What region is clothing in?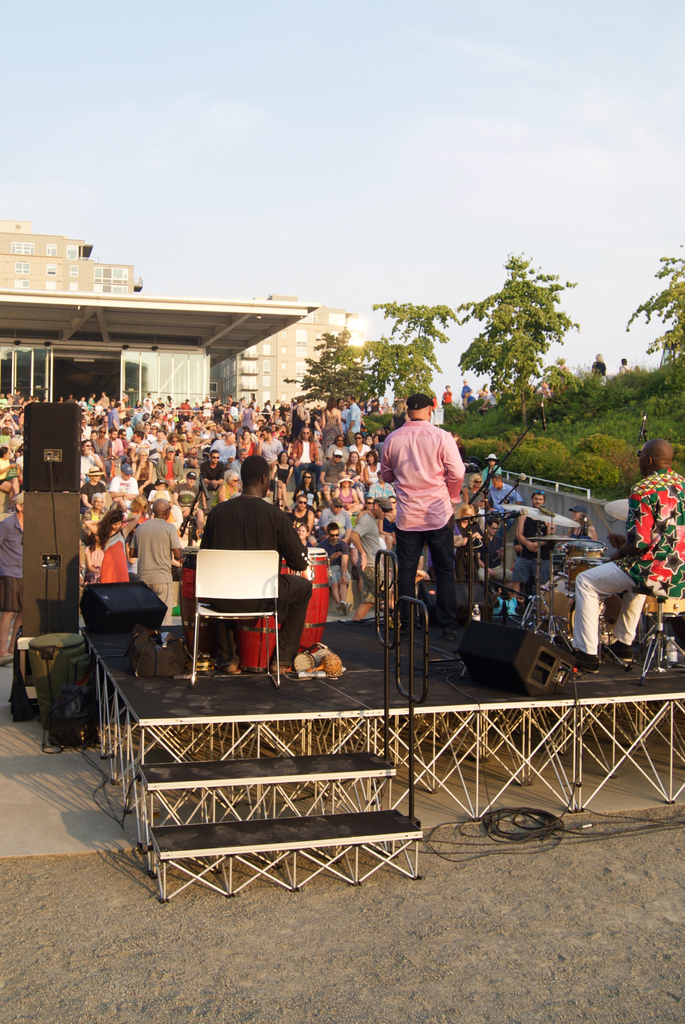
<bbox>322, 410, 342, 447</bbox>.
